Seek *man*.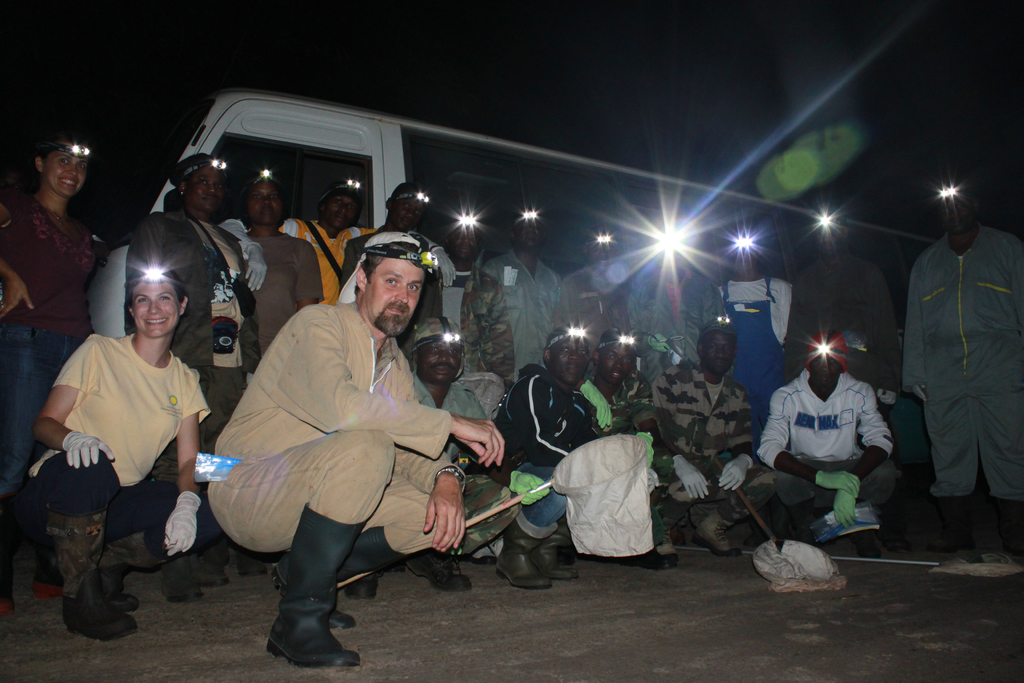
<bbox>209, 224, 483, 655</bbox>.
